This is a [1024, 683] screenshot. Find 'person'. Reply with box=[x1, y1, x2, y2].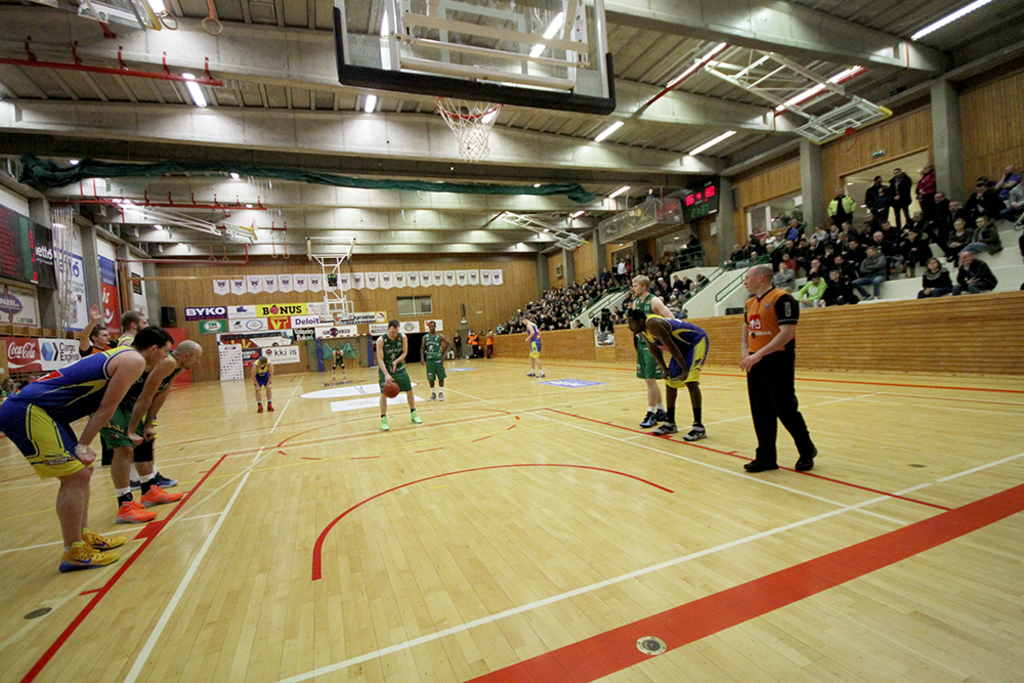
box=[329, 344, 349, 383].
